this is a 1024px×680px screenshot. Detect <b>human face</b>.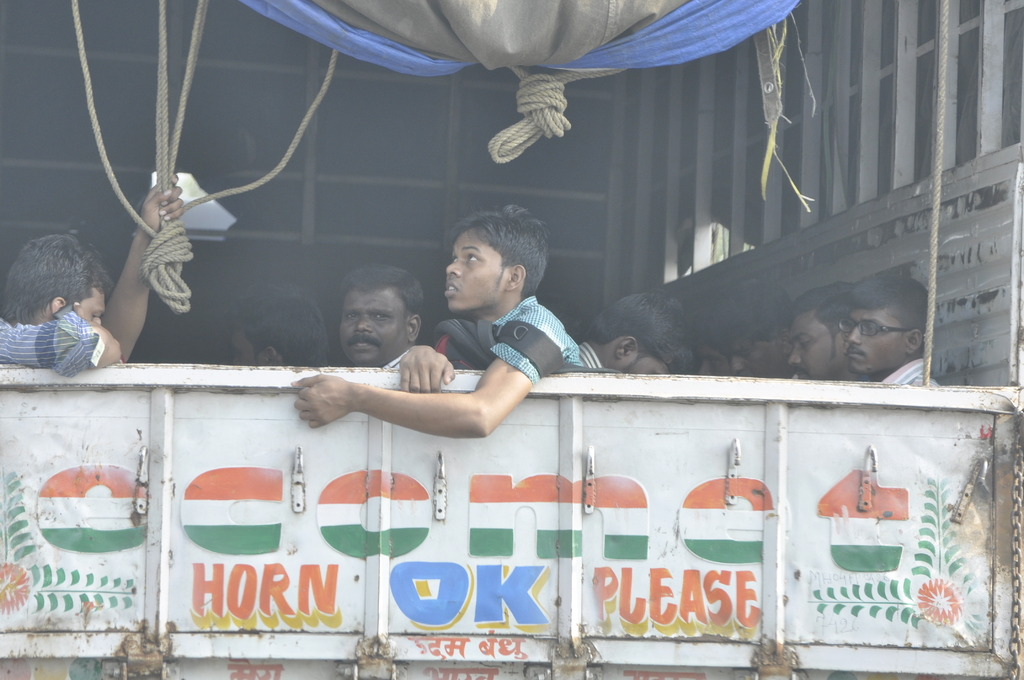
[left=618, top=345, right=679, bottom=380].
